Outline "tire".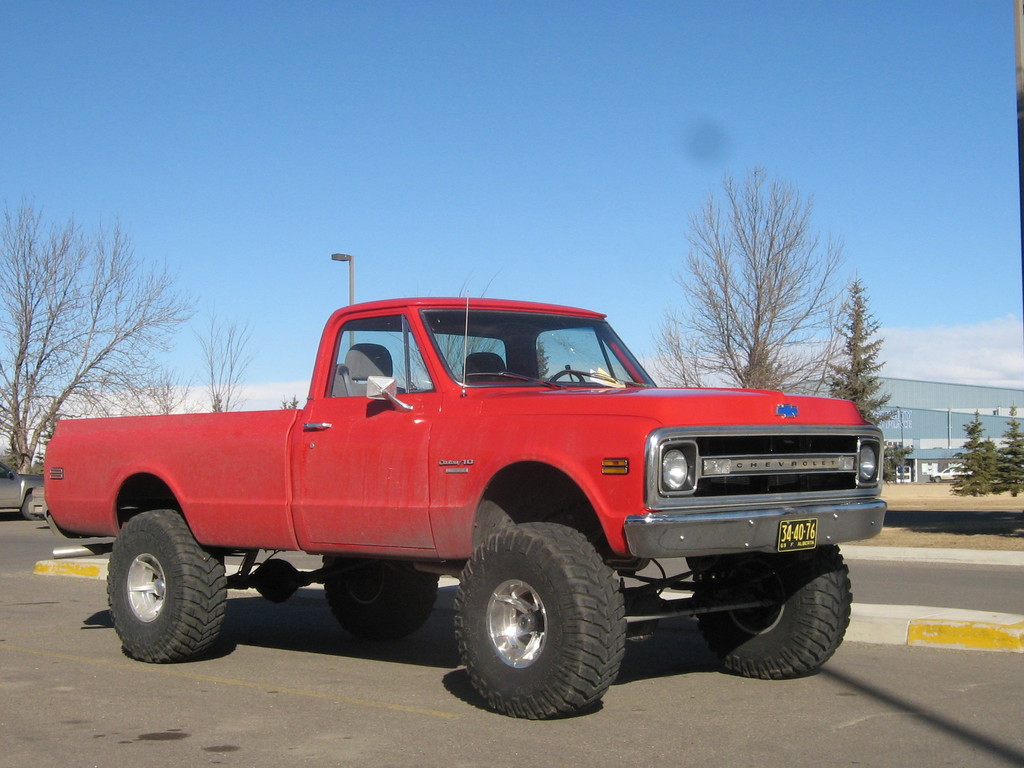
Outline: bbox=[24, 496, 44, 521].
